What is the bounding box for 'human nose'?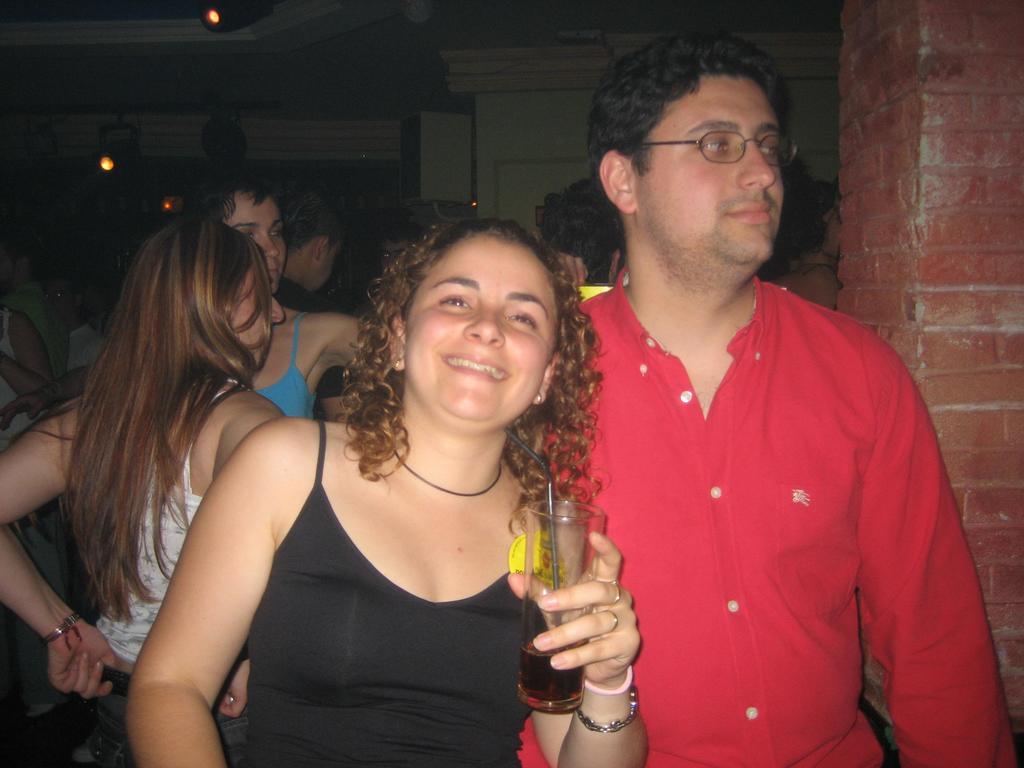
[x1=738, y1=145, x2=778, y2=193].
